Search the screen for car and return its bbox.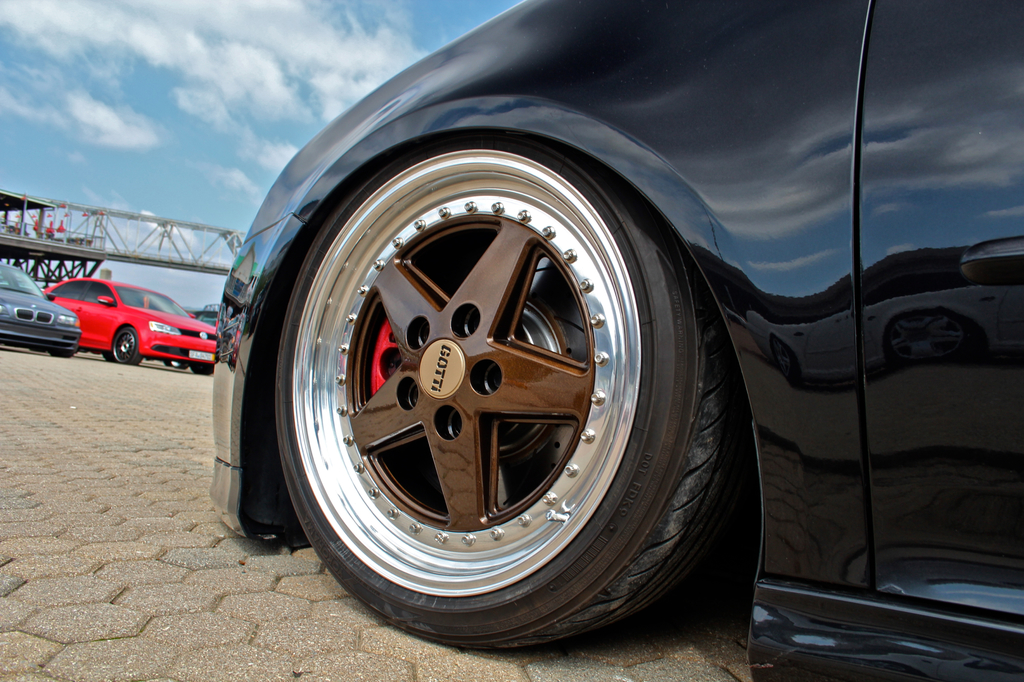
Found: select_region(42, 280, 219, 375).
